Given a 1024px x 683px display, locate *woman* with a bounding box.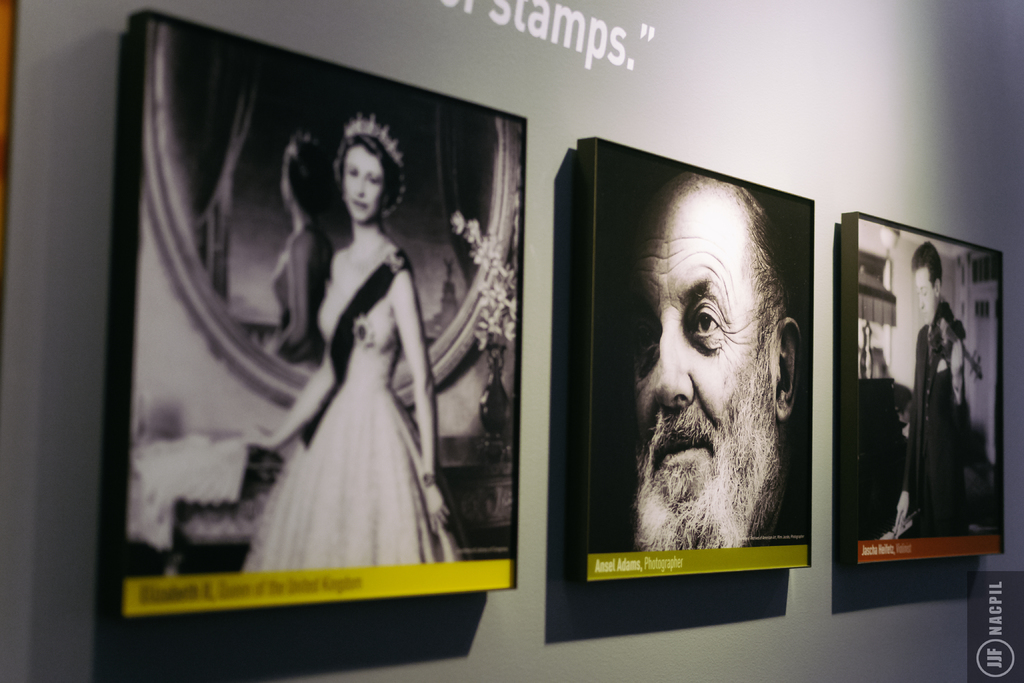
Located: region(250, 108, 468, 597).
